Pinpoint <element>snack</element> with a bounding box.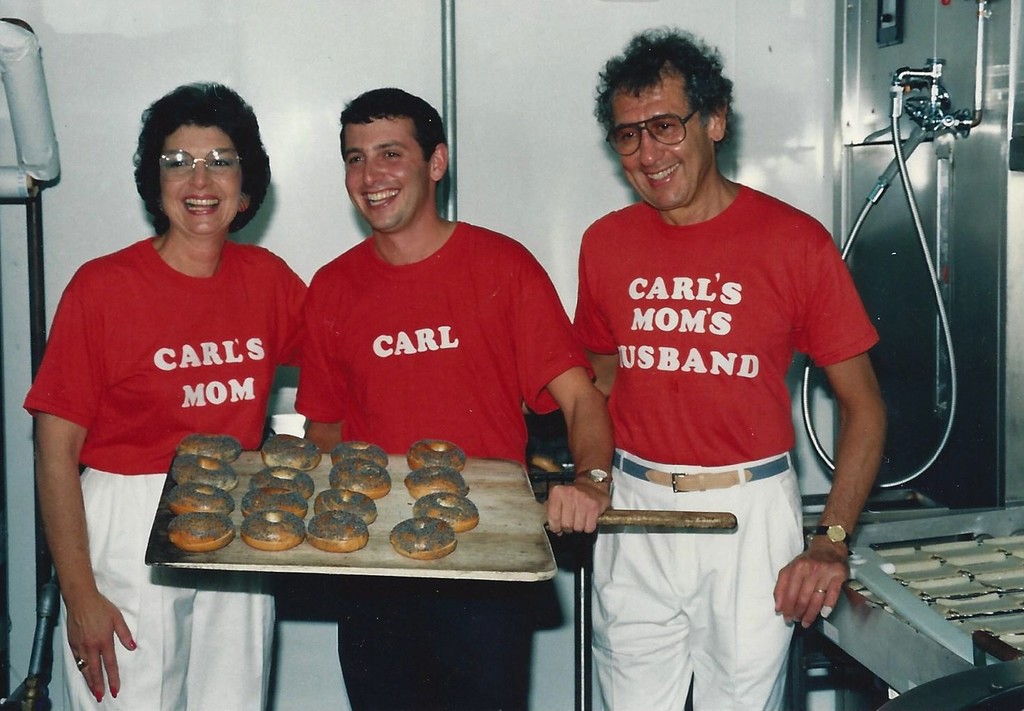
<region>244, 485, 310, 520</region>.
